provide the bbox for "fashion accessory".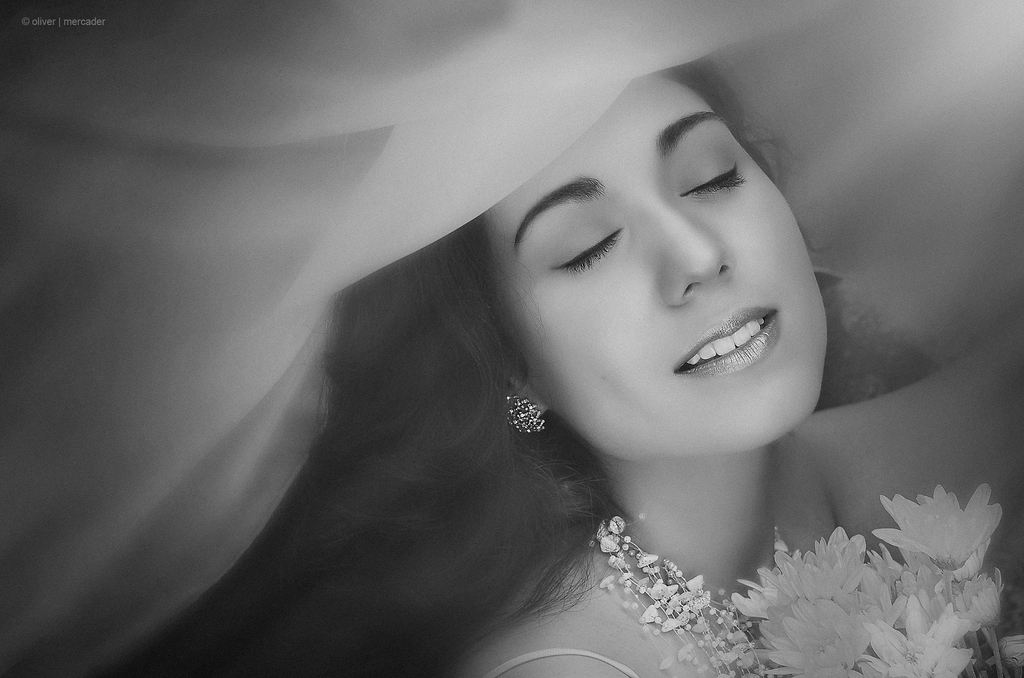
BBox(502, 395, 541, 433).
